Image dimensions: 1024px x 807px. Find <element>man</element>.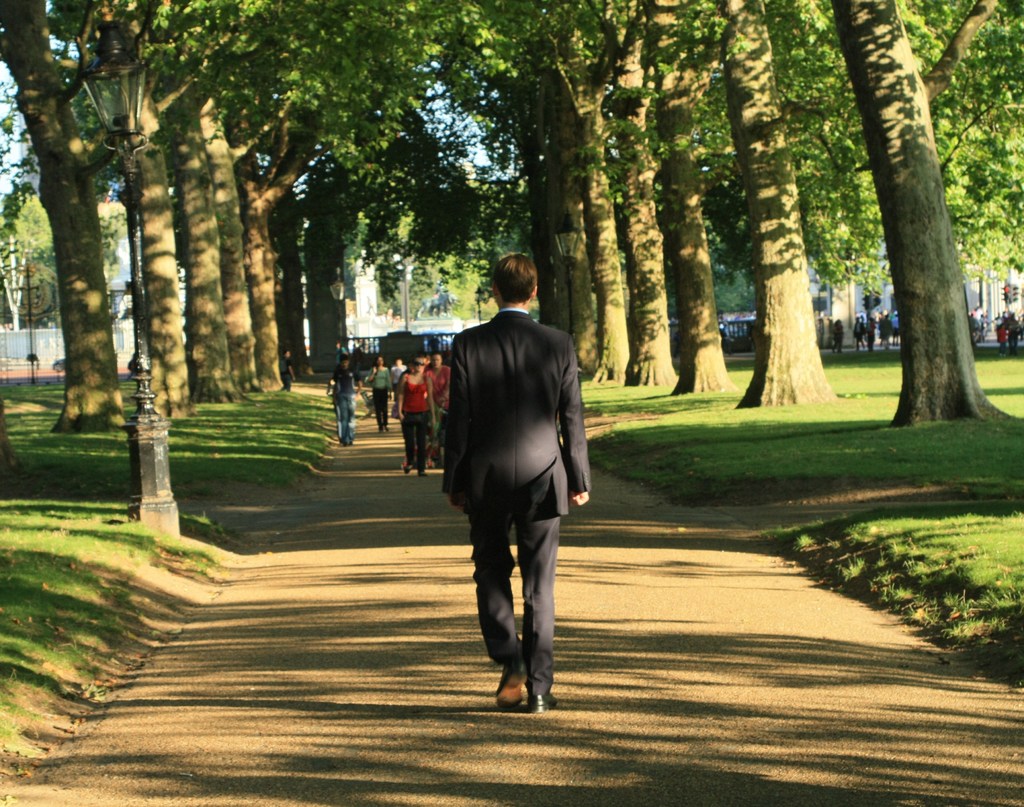
1008,309,1022,359.
